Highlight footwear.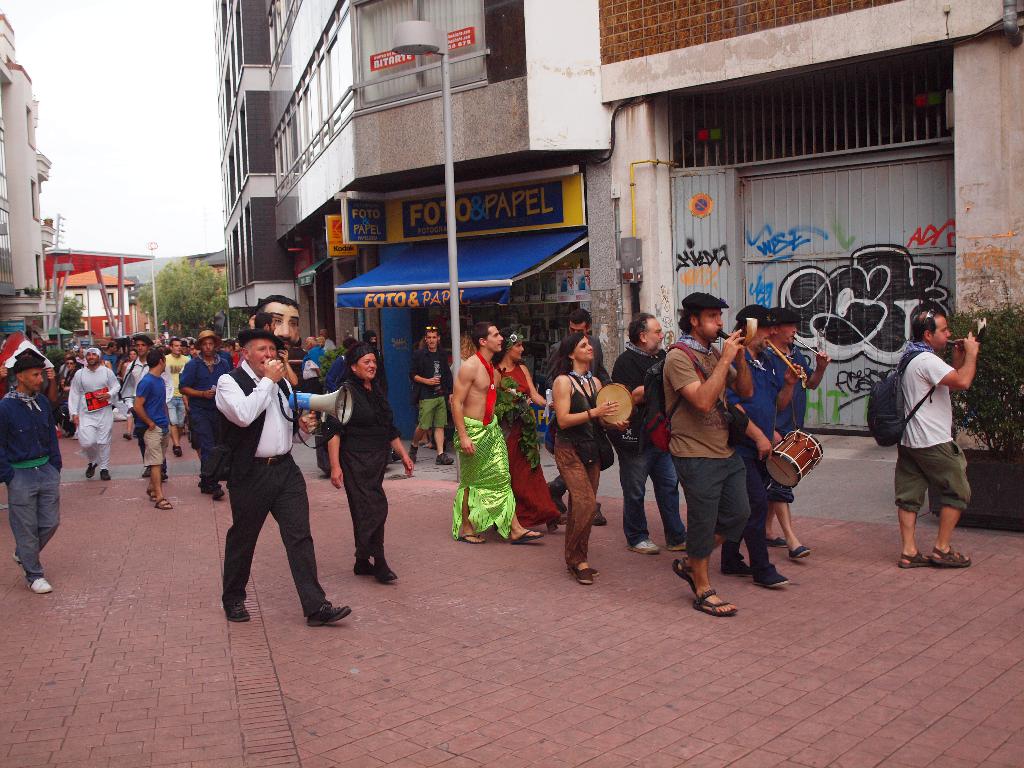
Highlighted region: [86, 461, 96, 477].
